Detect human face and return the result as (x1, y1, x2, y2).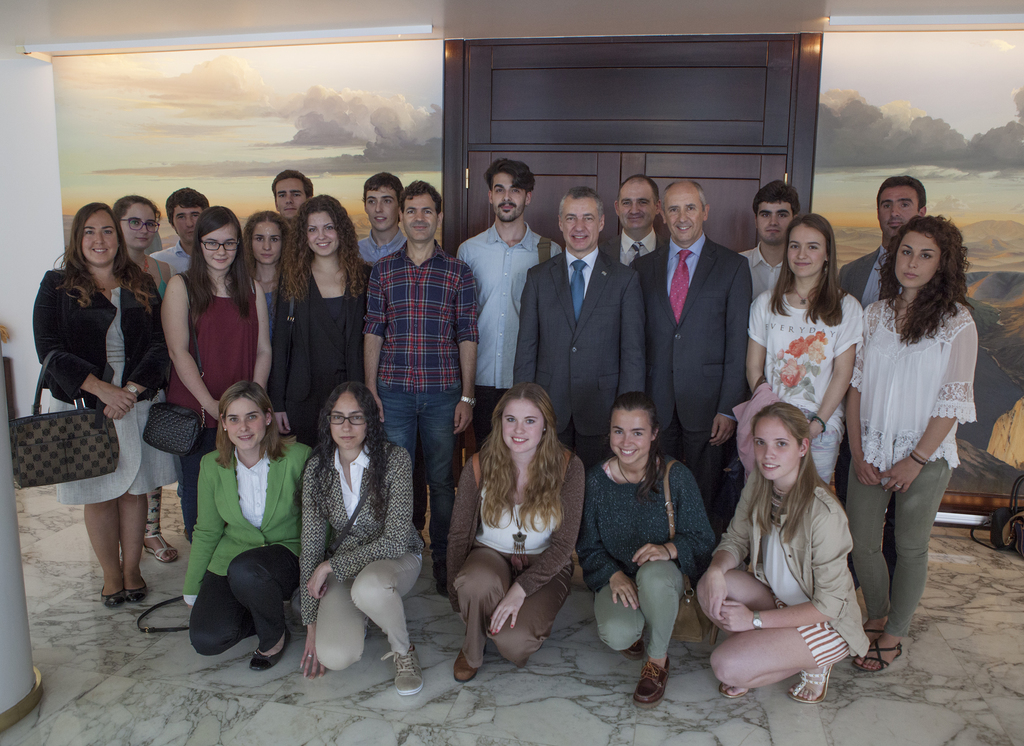
(775, 220, 826, 285).
